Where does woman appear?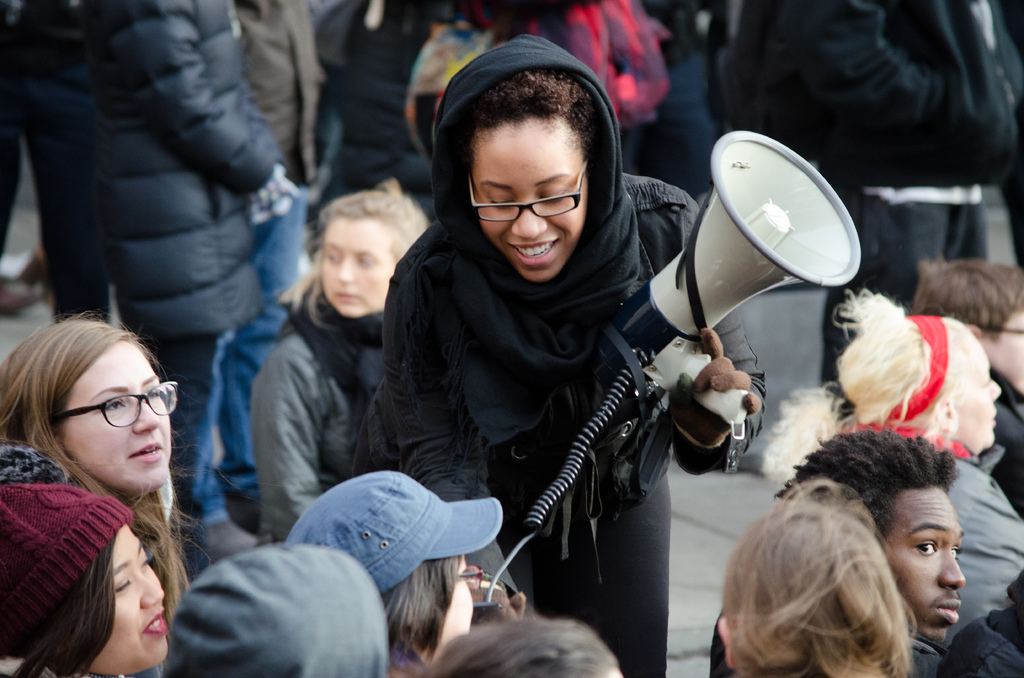
Appears at (0,305,191,556).
